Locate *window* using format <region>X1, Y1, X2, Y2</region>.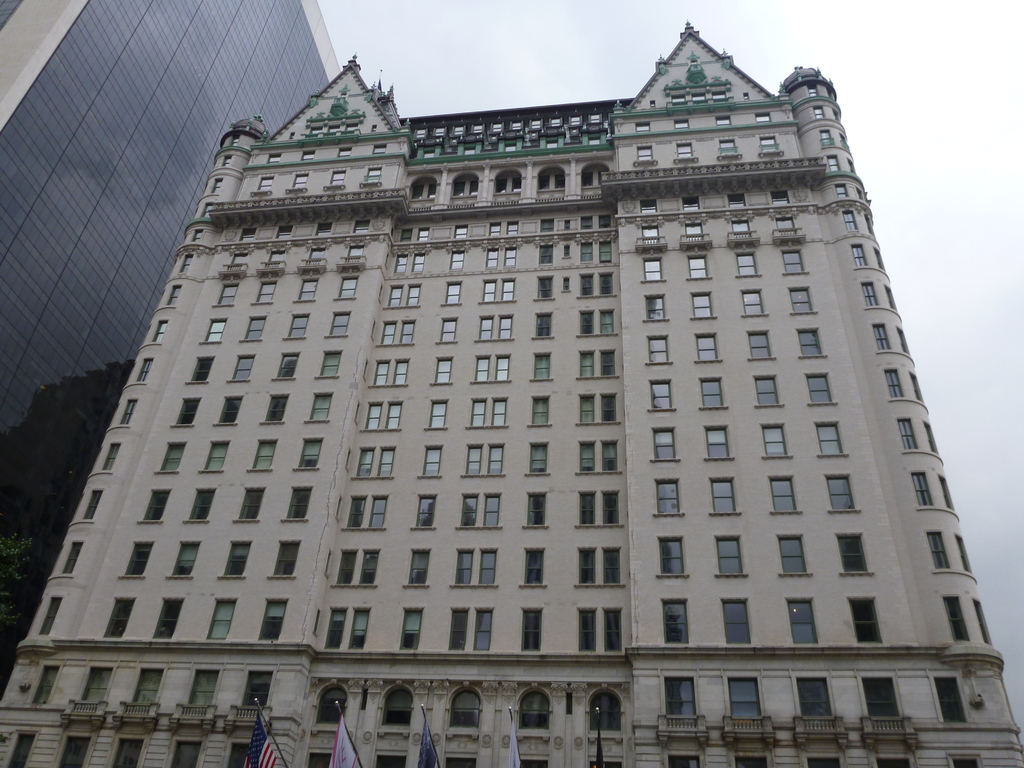
<region>931, 678, 968, 723</region>.
